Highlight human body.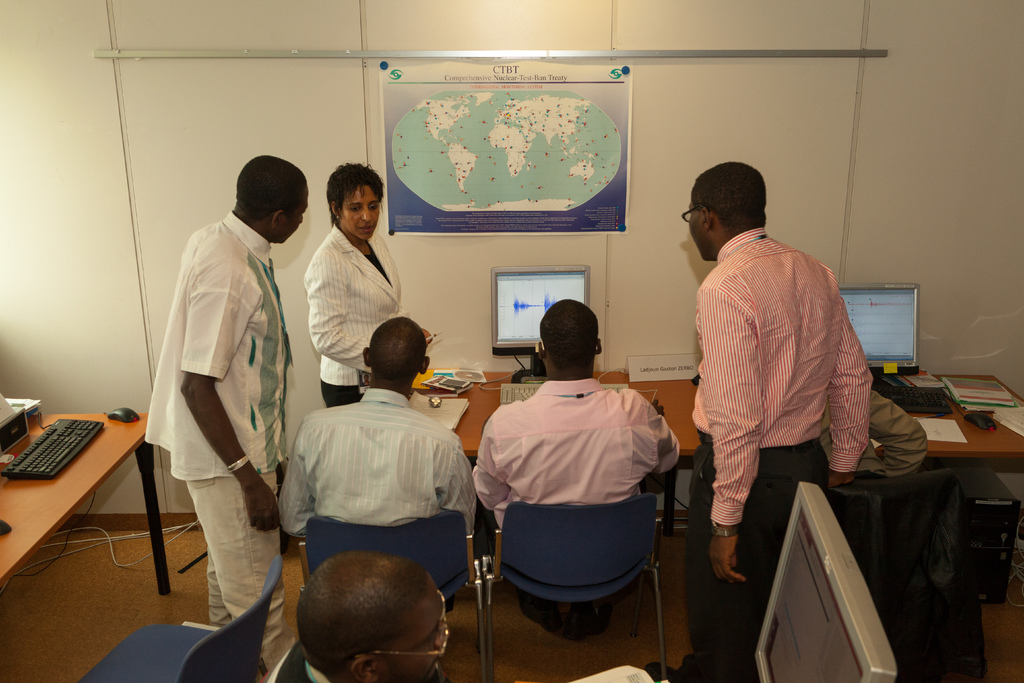
Highlighted region: x1=150 y1=158 x2=300 y2=666.
